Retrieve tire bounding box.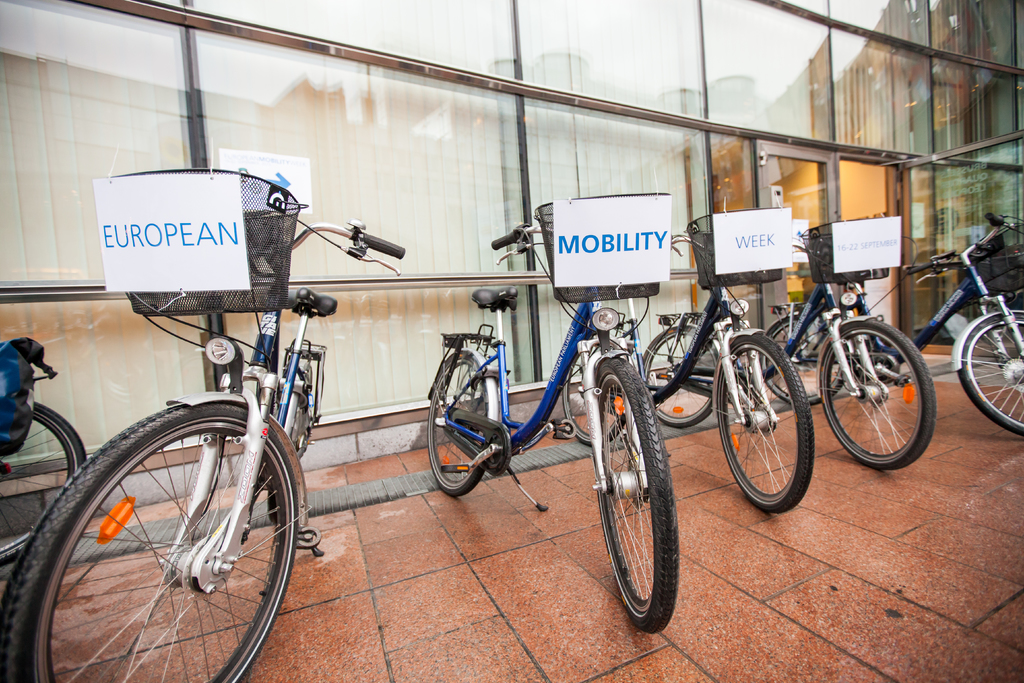
Bounding box: pyautogui.locateOnScreen(426, 352, 490, 496).
